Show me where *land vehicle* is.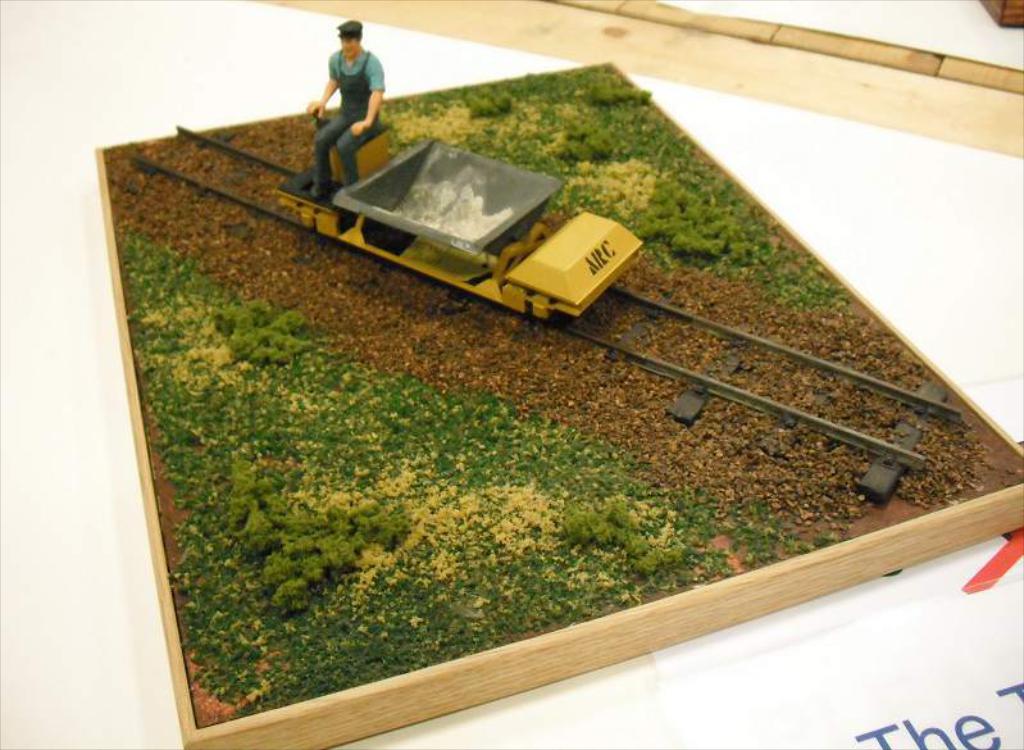
*land vehicle* is at 247/79/624/376.
